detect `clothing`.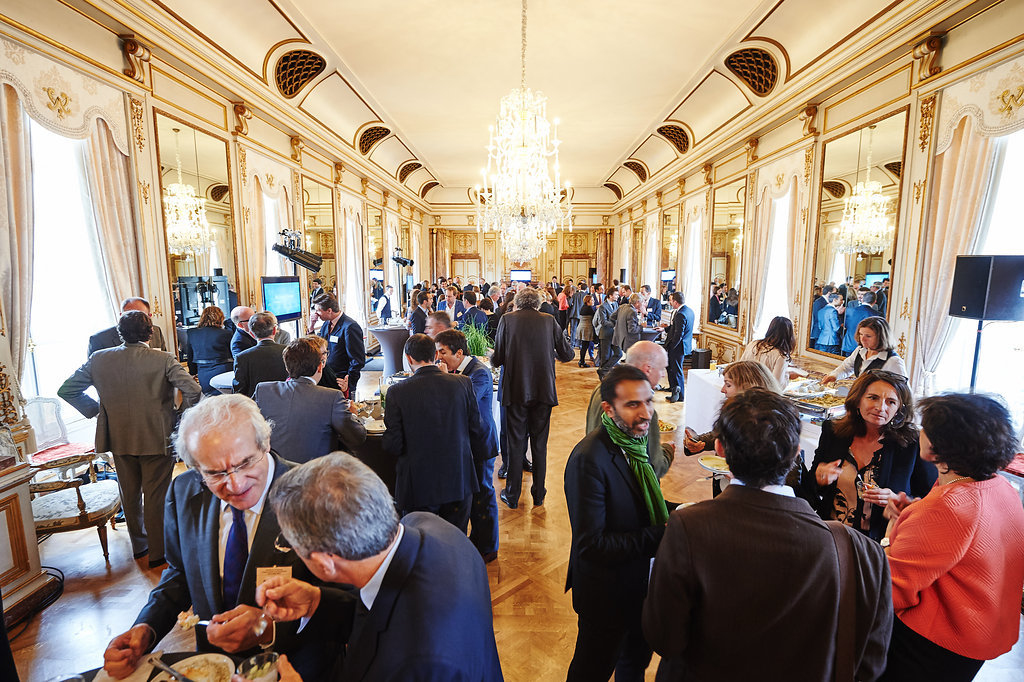
Detected at x1=130, y1=309, x2=505, y2=681.
